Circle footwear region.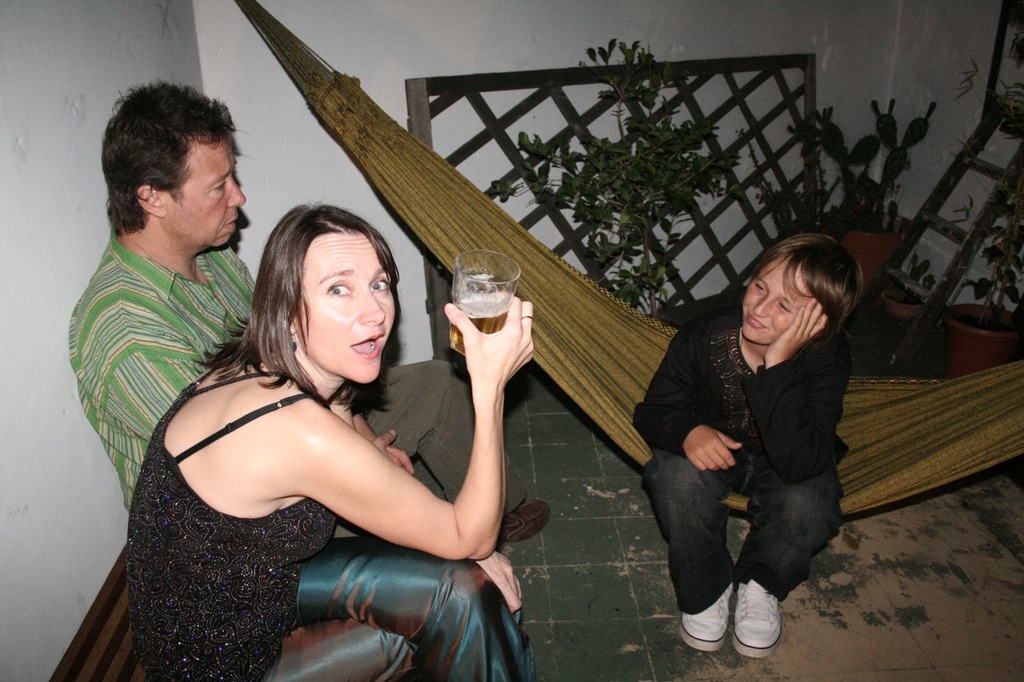
Region: 501,504,551,544.
